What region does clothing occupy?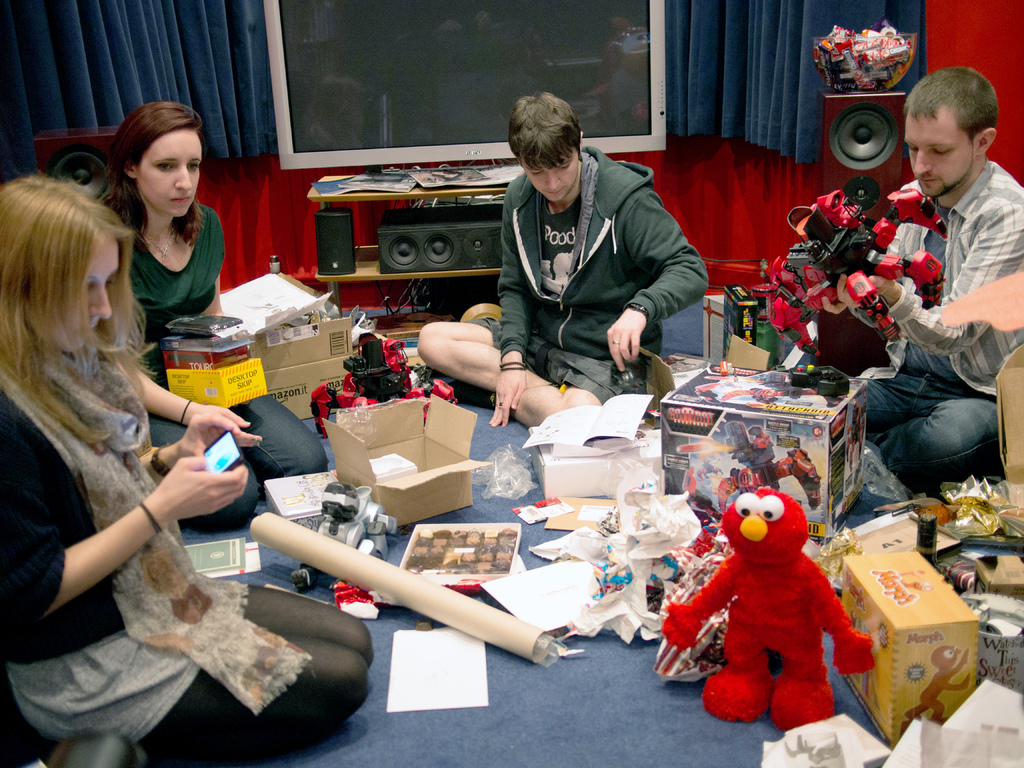
x1=468, y1=118, x2=710, y2=401.
